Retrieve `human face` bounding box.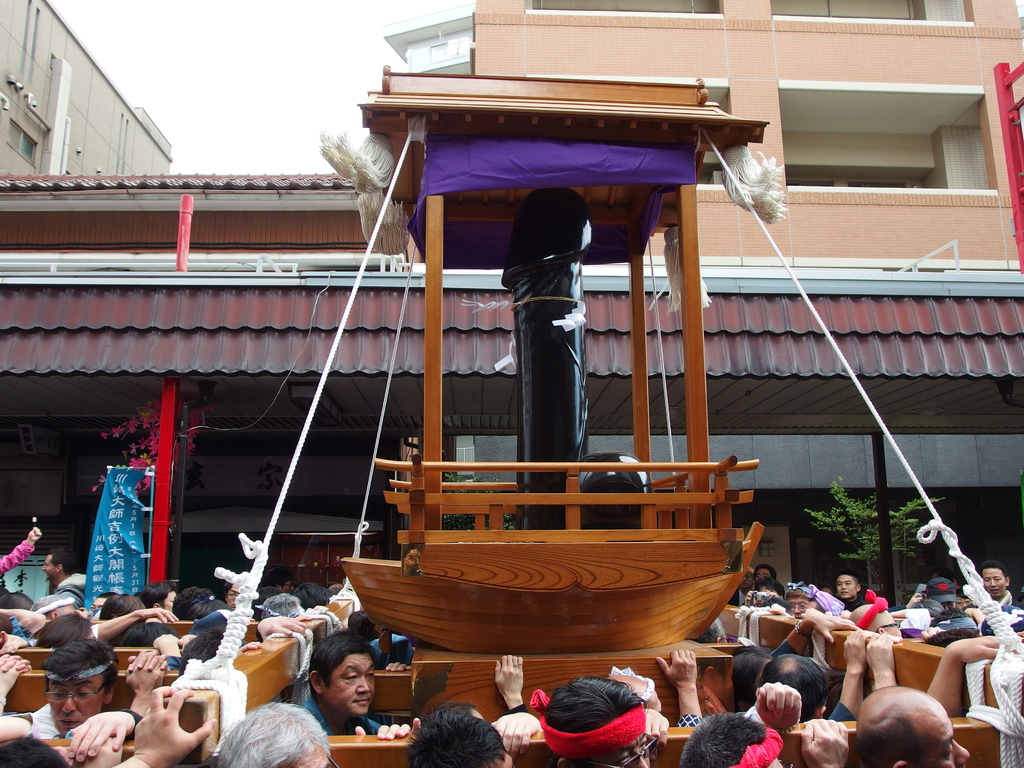
Bounding box: (958,595,972,611).
